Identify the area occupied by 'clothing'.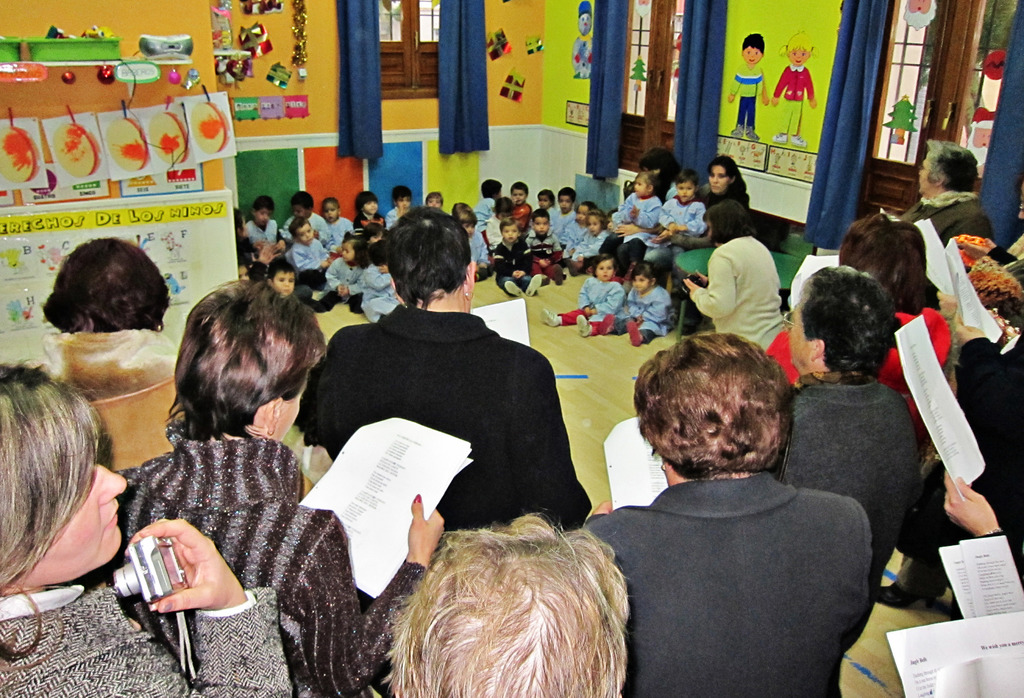
Area: (x1=324, y1=259, x2=364, y2=320).
